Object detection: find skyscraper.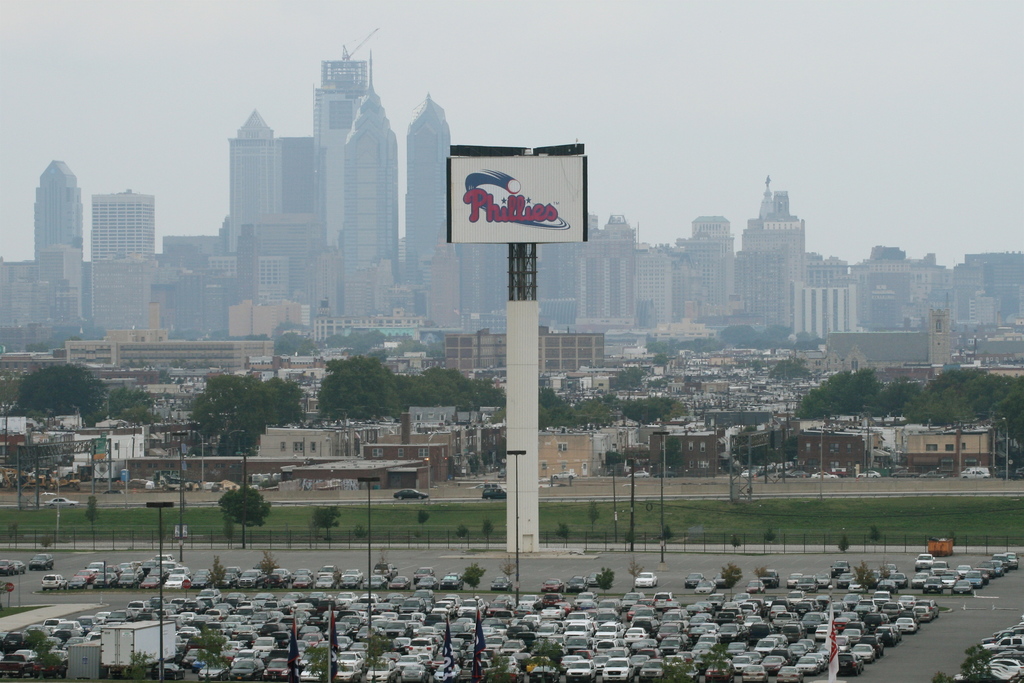
[left=395, top=84, right=471, bottom=300].
